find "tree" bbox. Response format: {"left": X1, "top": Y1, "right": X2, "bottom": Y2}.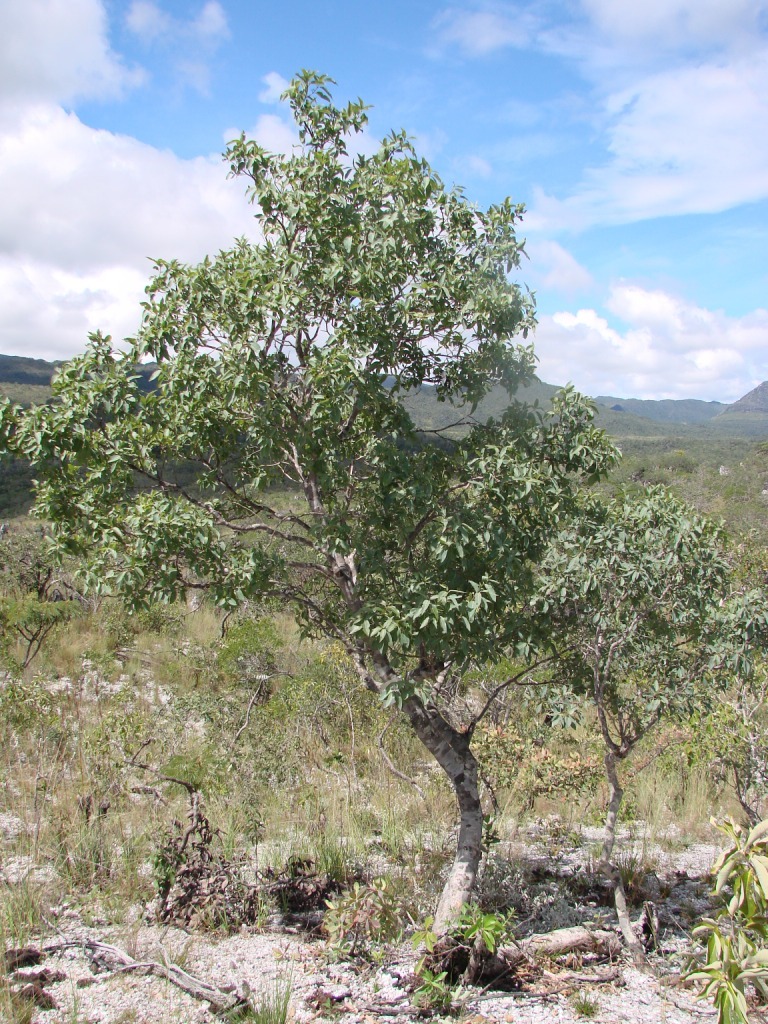
{"left": 35, "top": 87, "right": 724, "bottom": 921}.
